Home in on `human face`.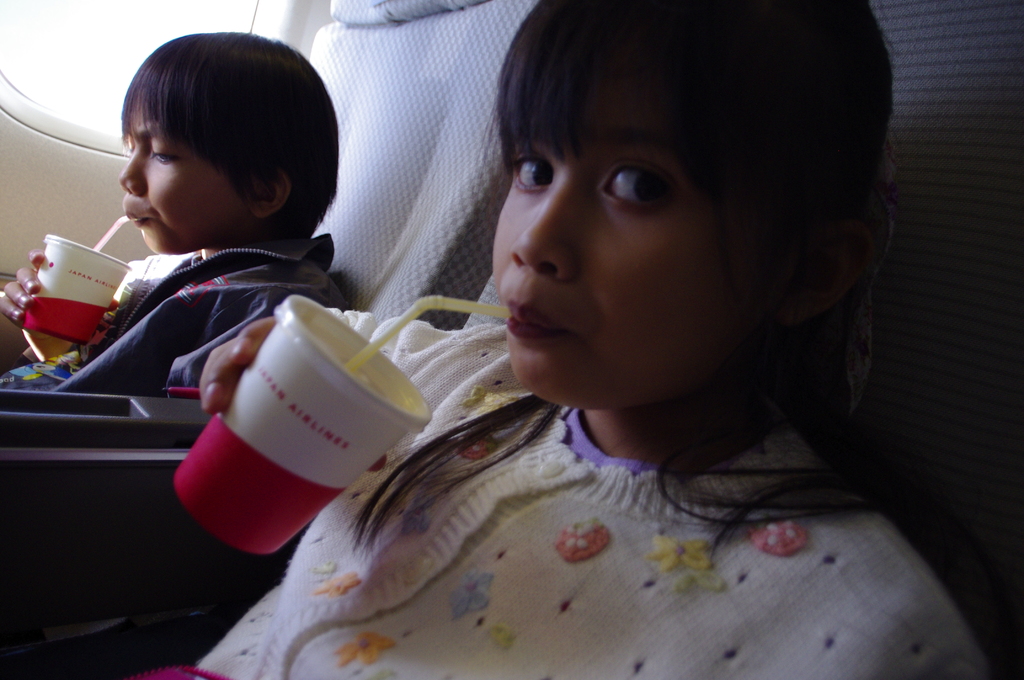
Homed in at (118,103,252,254).
